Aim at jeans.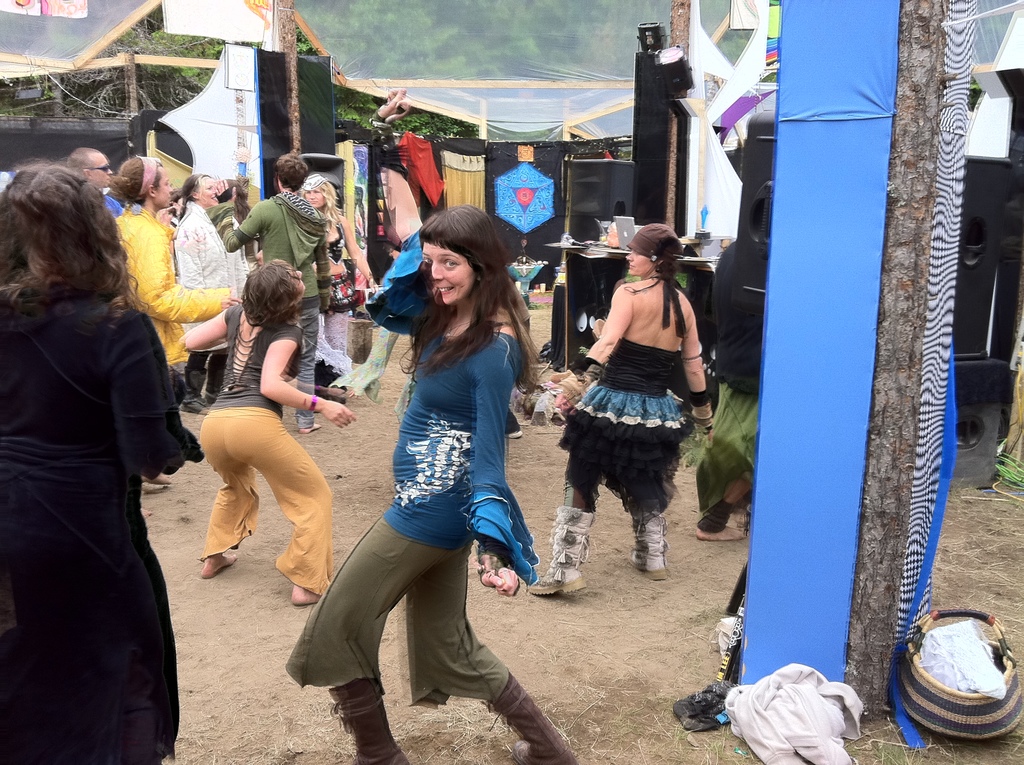
Aimed at Rect(298, 308, 319, 431).
